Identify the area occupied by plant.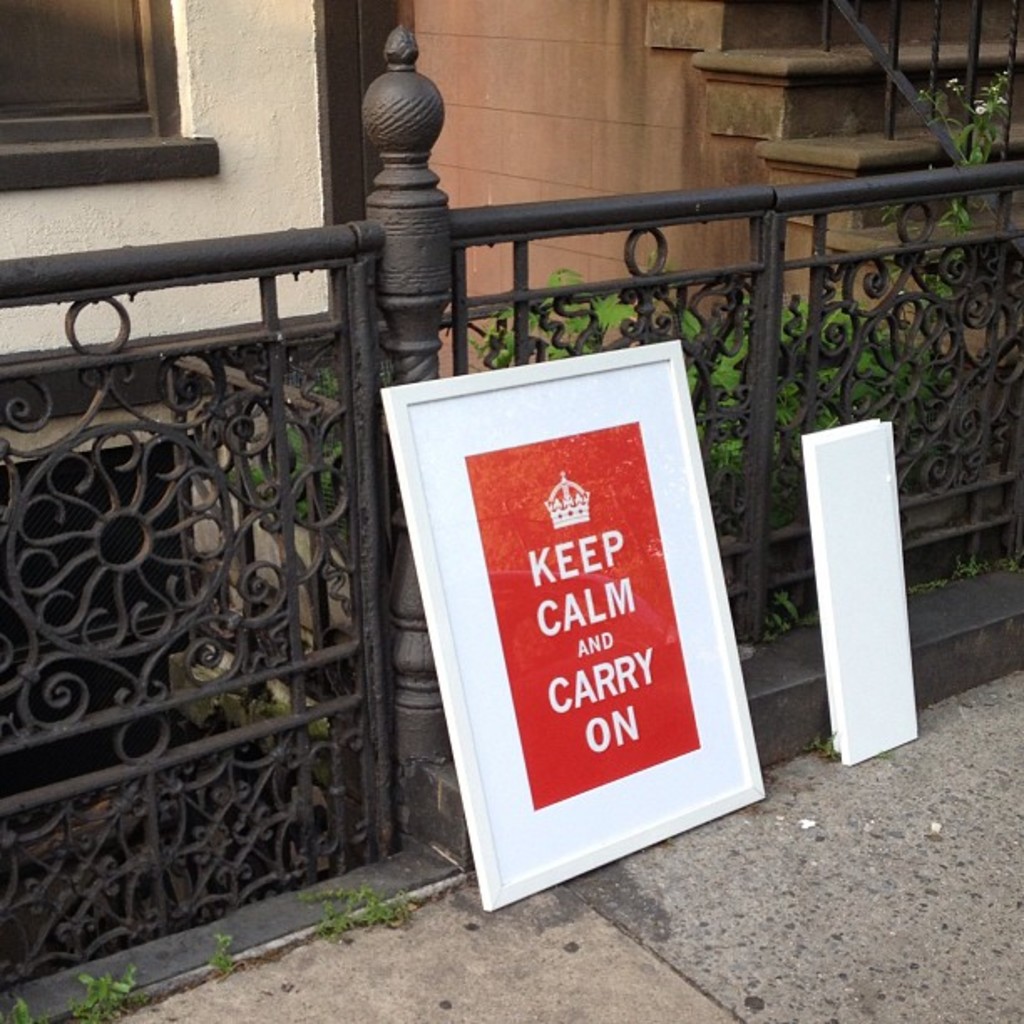
Area: x1=0, y1=994, x2=50, y2=1022.
